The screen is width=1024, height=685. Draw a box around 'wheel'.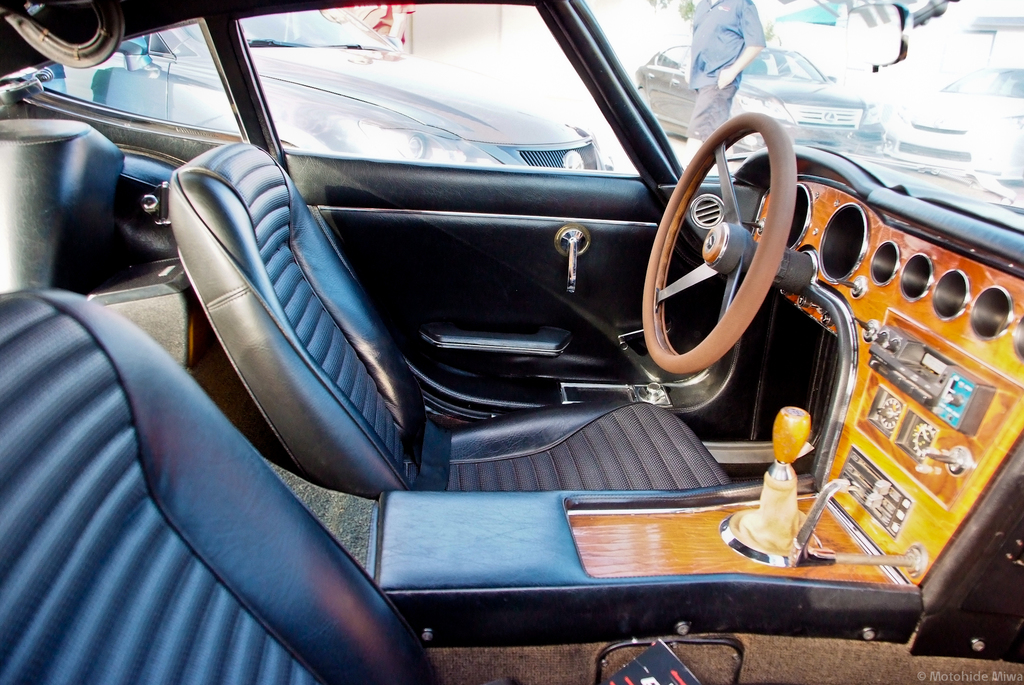
x1=657, y1=116, x2=804, y2=367.
